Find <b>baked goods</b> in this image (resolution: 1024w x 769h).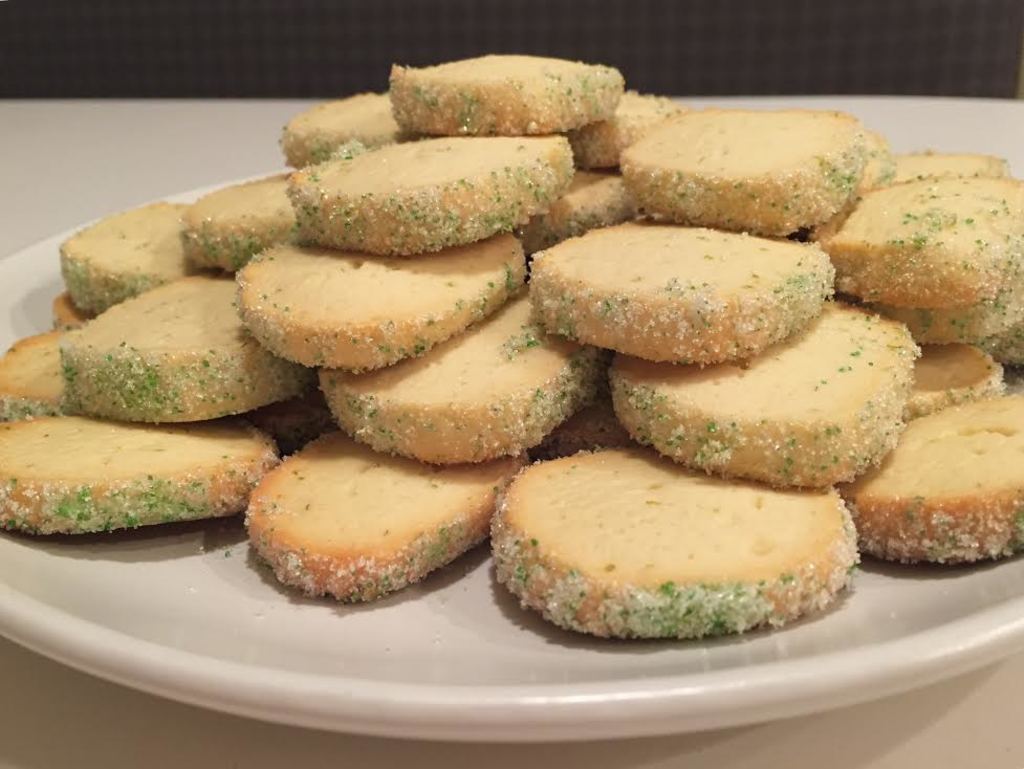
[left=987, top=316, right=1021, bottom=372].
